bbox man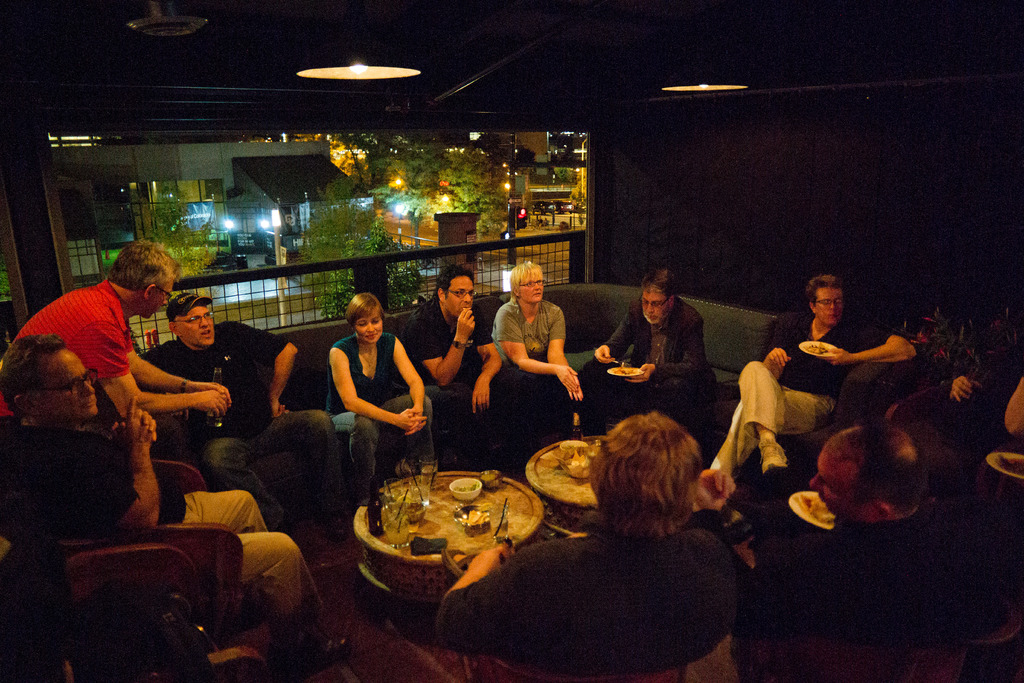
Rect(397, 263, 506, 478)
